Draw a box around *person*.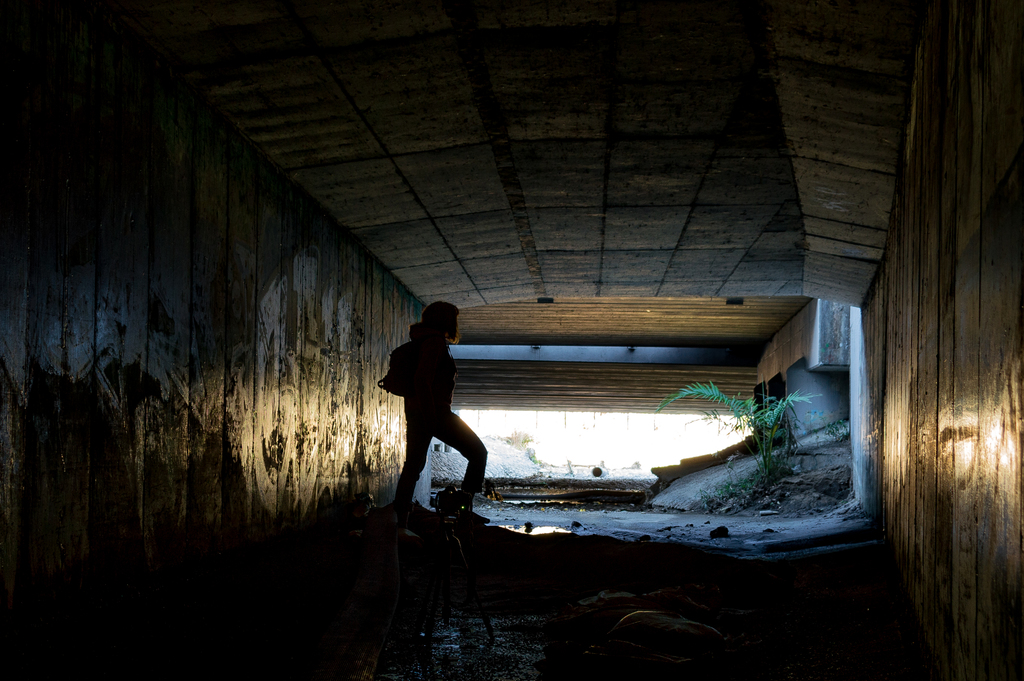
box(378, 303, 500, 543).
